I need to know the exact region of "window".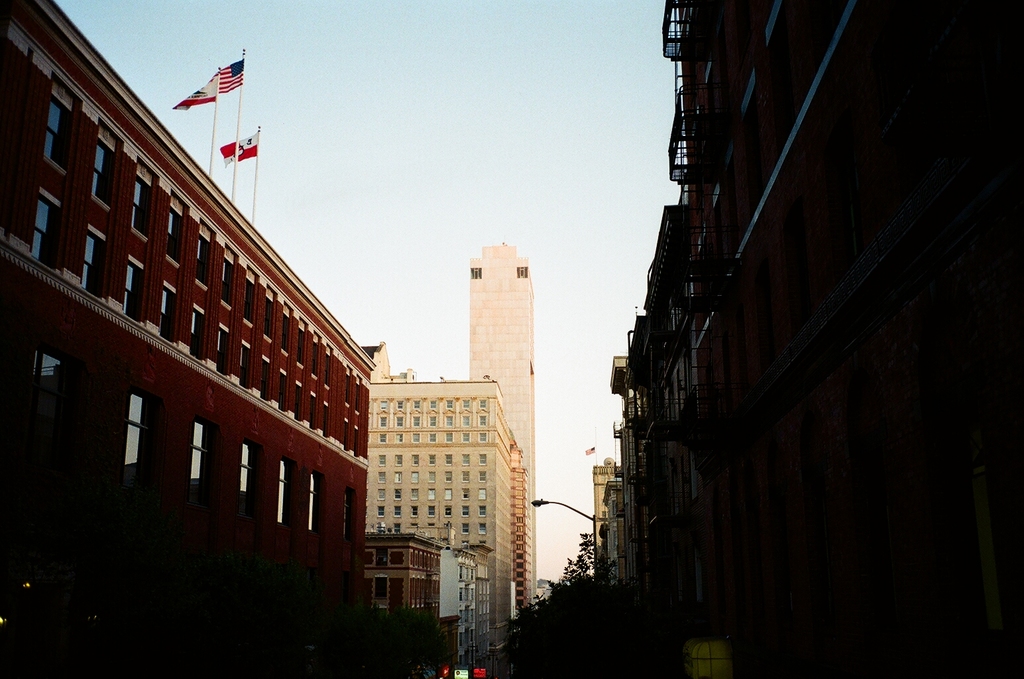
Region: l=36, t=357, r=68, b=447.
